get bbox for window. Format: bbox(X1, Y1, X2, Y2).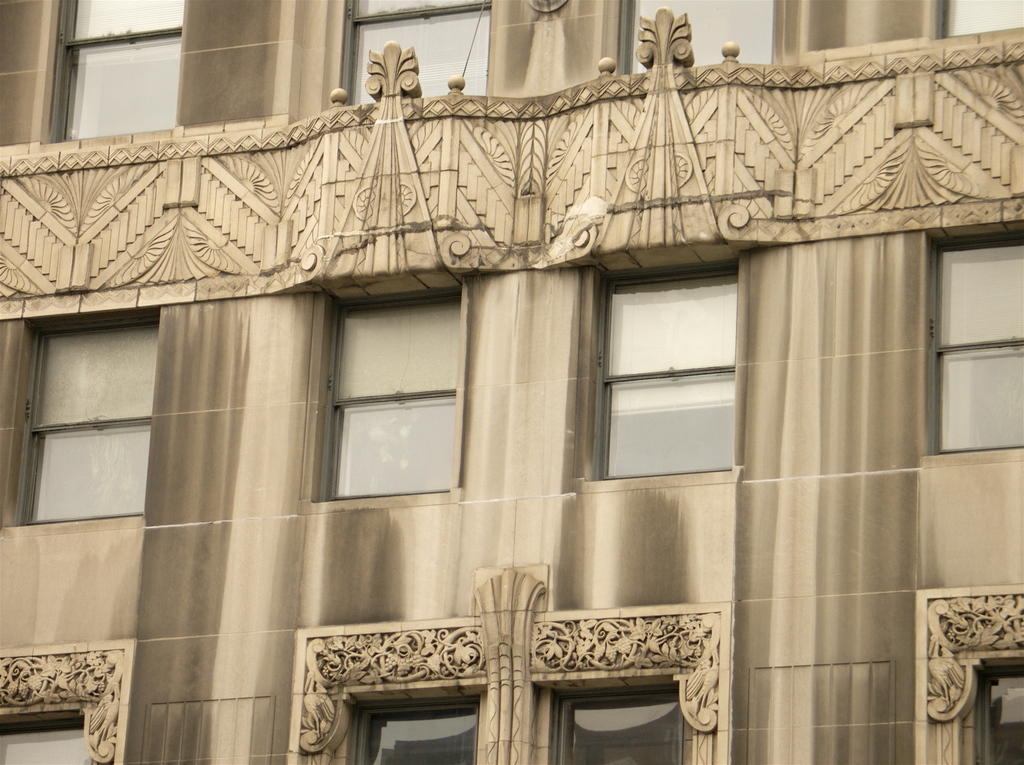
bbox(975, 661, 1023, 762).
